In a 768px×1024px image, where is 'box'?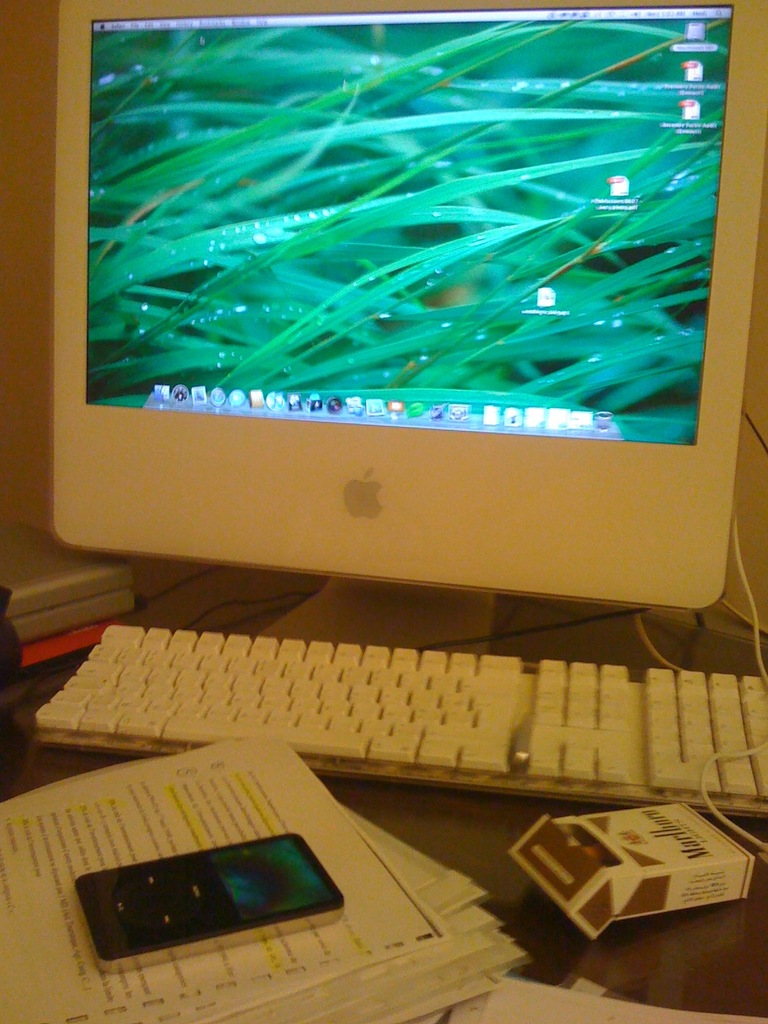
region(0, 522, 134, 618).
